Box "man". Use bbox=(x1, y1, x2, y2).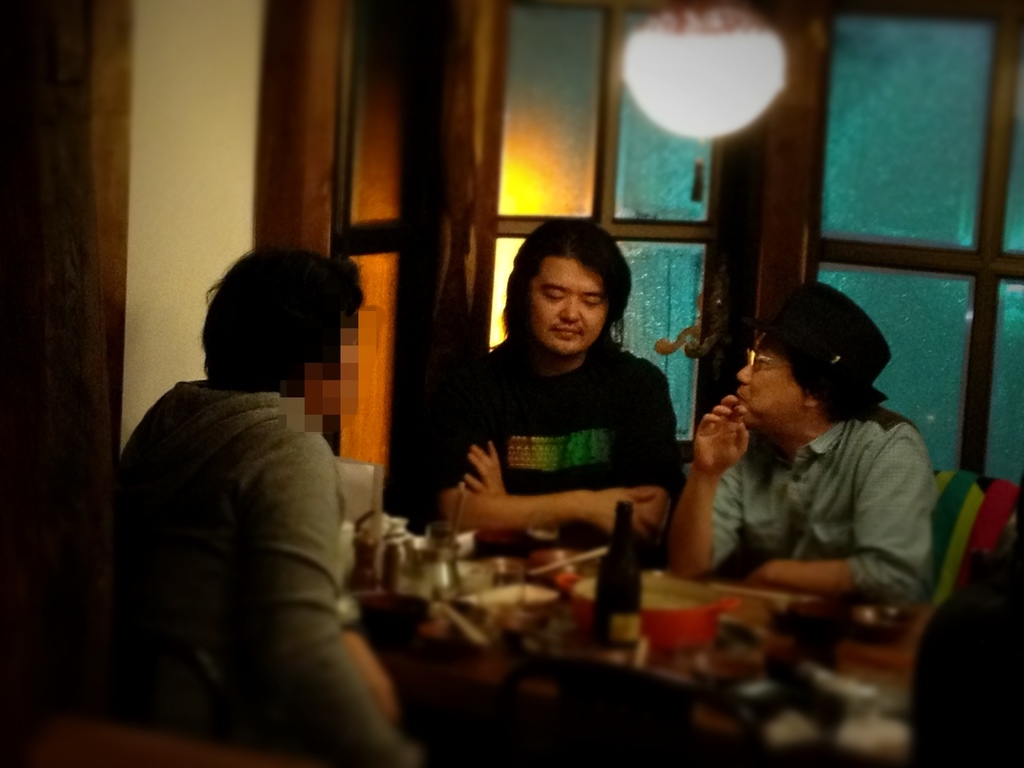
bbox=(666, 273, 912, 614).
